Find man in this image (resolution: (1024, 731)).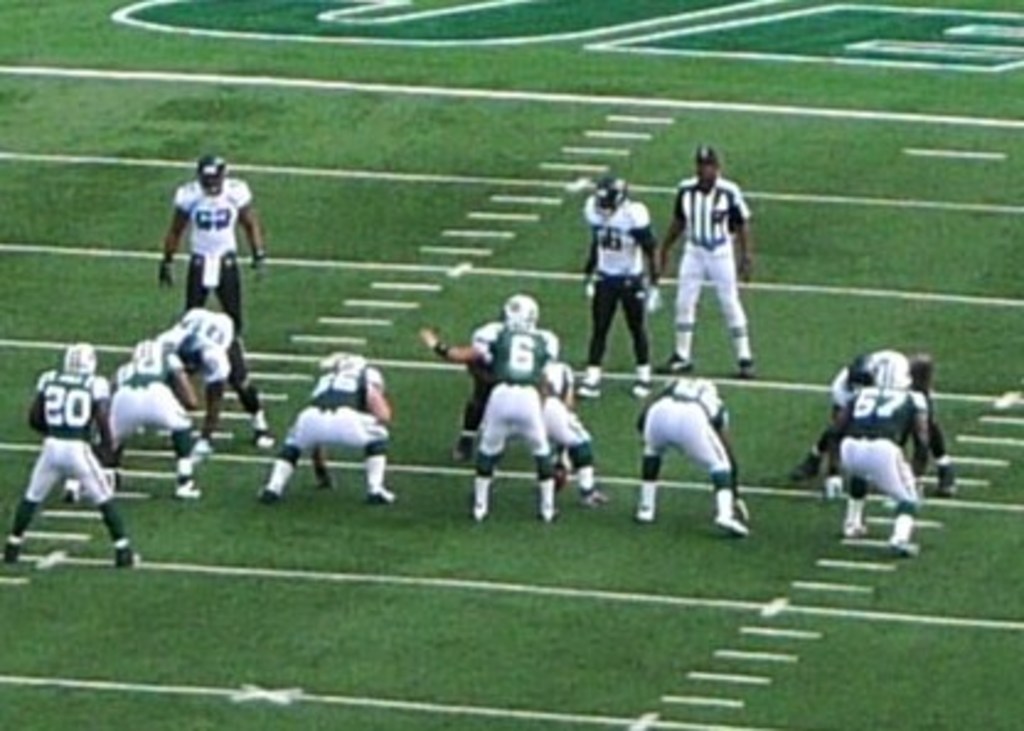
[left=160, top=140, right=268, bottom=335].
